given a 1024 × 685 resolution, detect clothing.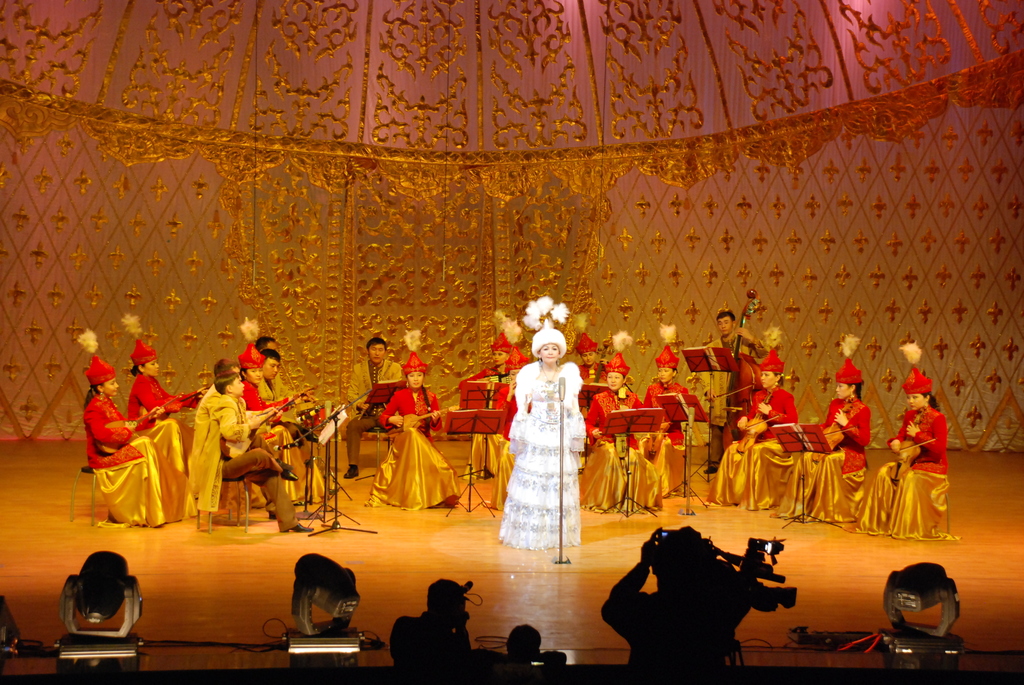
{"x1": 497, "y1": 360, "x2": 582, "y2": 551}.
